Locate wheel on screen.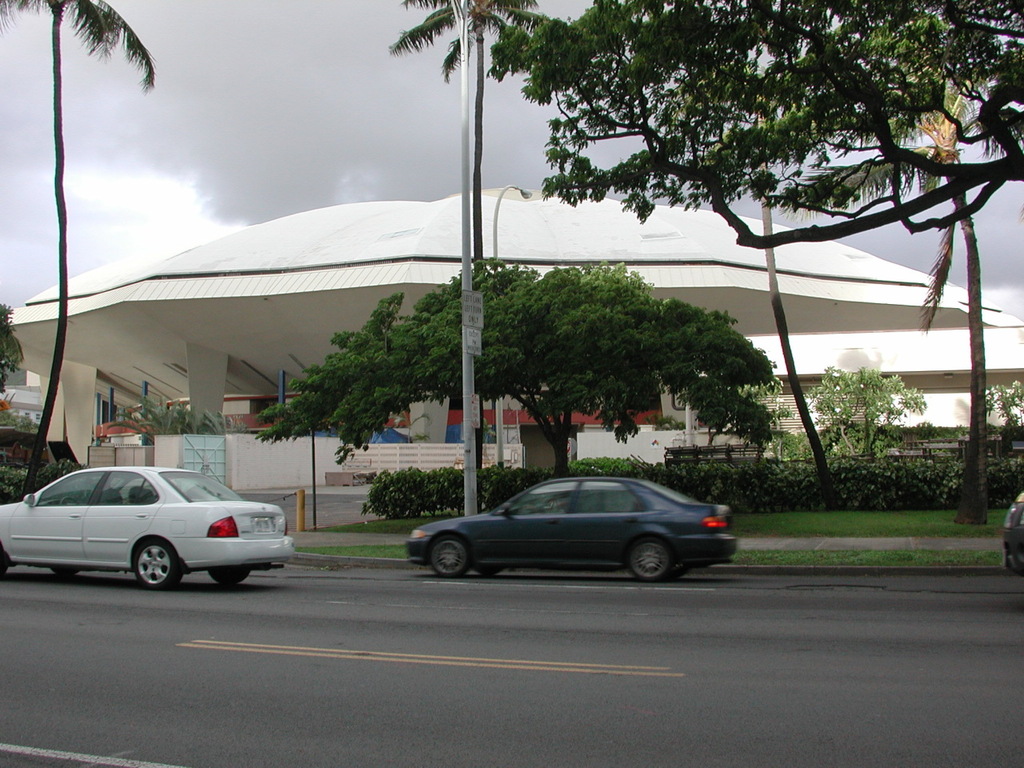
On screen at x1=618 y1=538 x2=670 y2=590.
